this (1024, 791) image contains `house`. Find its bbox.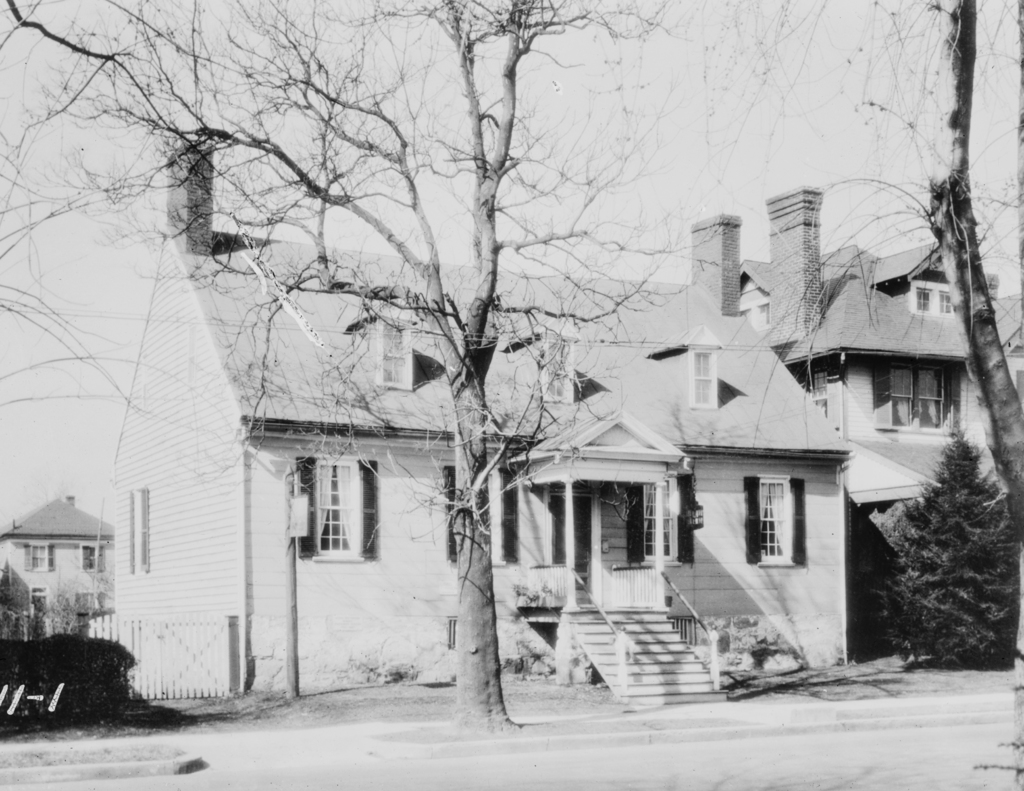
[0, 491, 114, 637].
